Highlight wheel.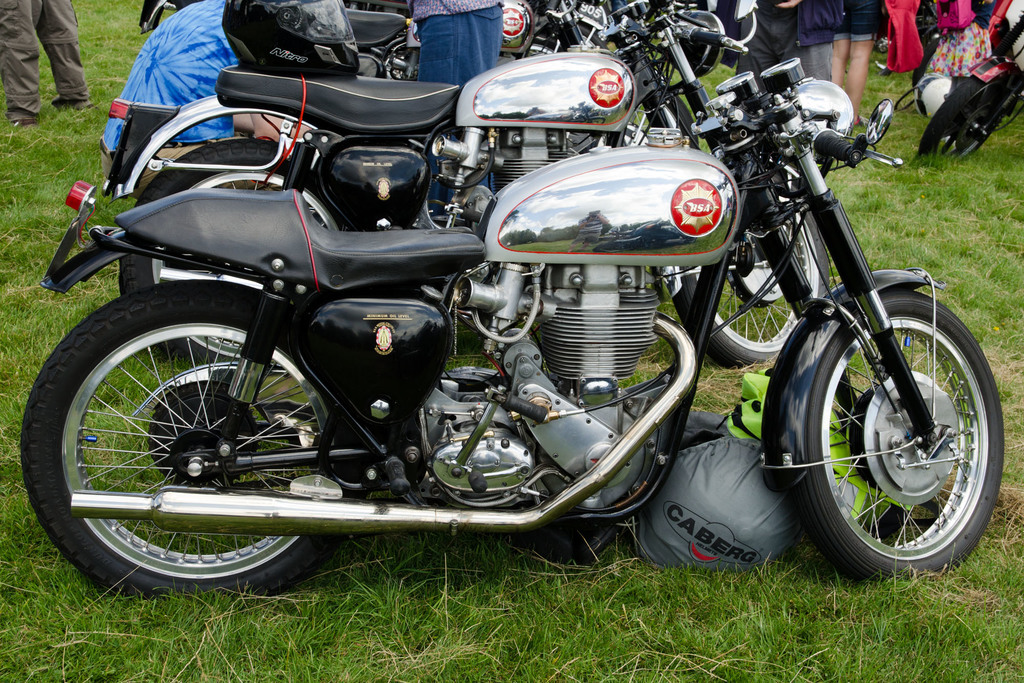
Highlighted region: l=29, t=277, r=353, b=611.
